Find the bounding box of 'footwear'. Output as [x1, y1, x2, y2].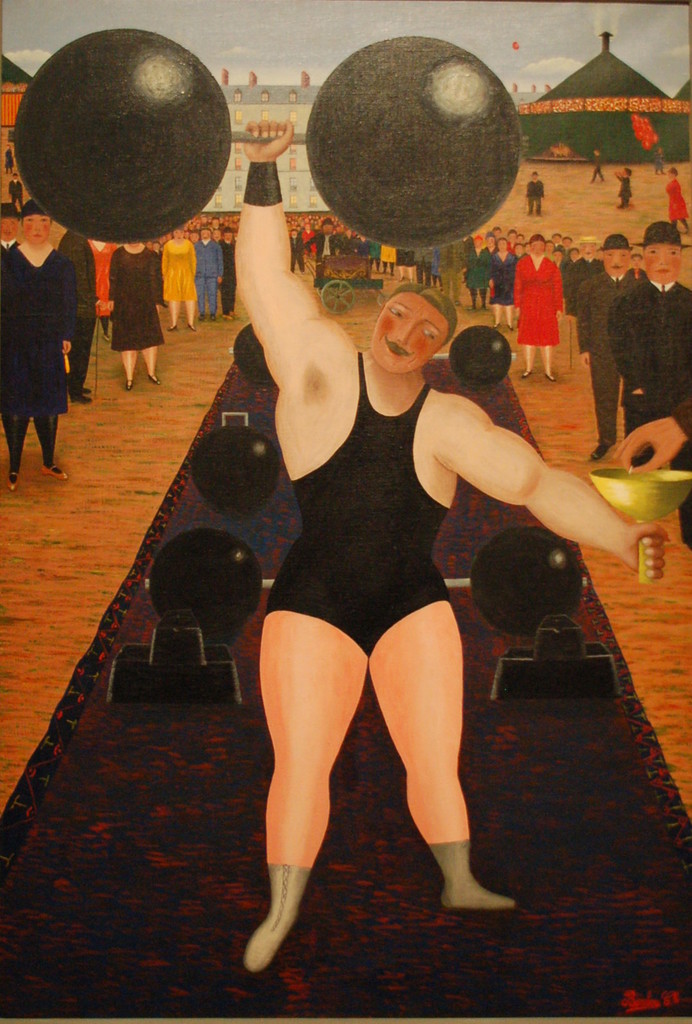
[244, 863, 311, 976].
